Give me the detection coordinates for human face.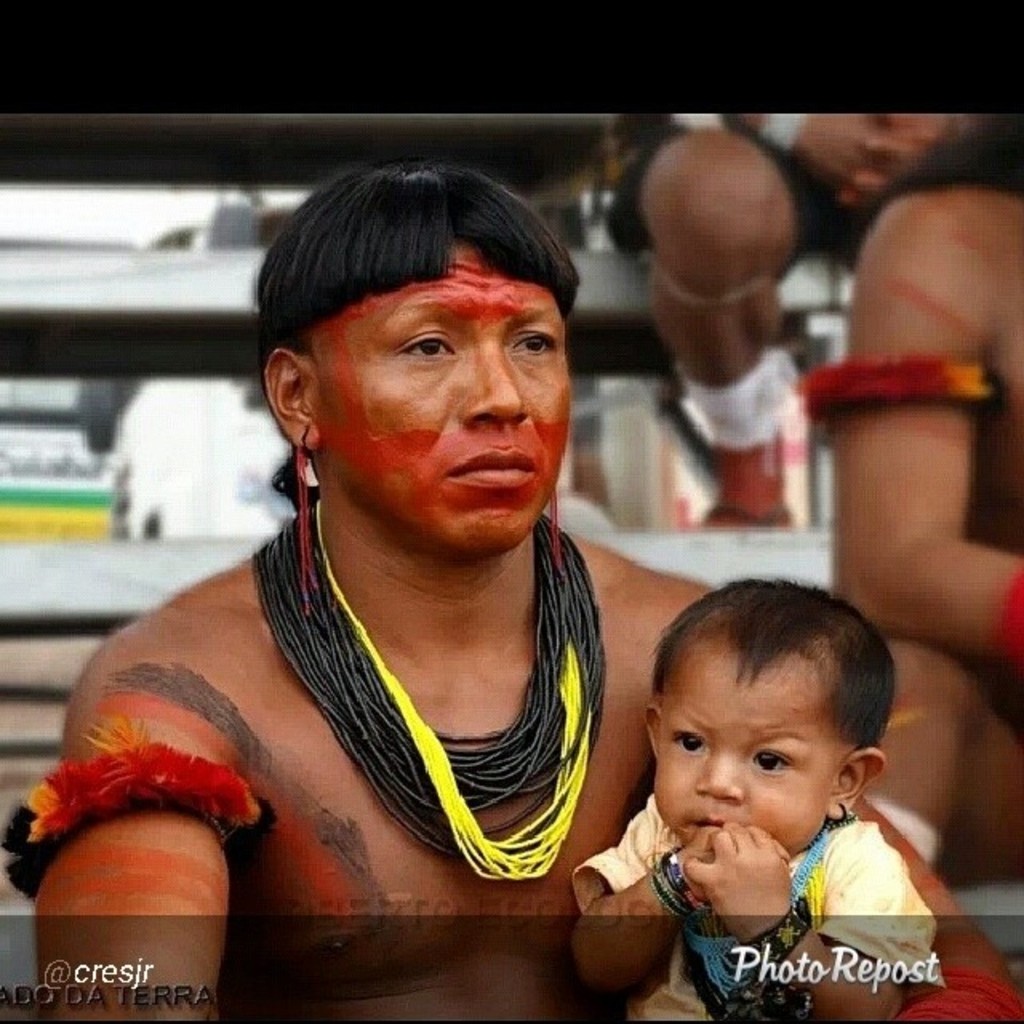
{"x1": 658, "y1": 653, "x2": 834, "y2": 866}.
